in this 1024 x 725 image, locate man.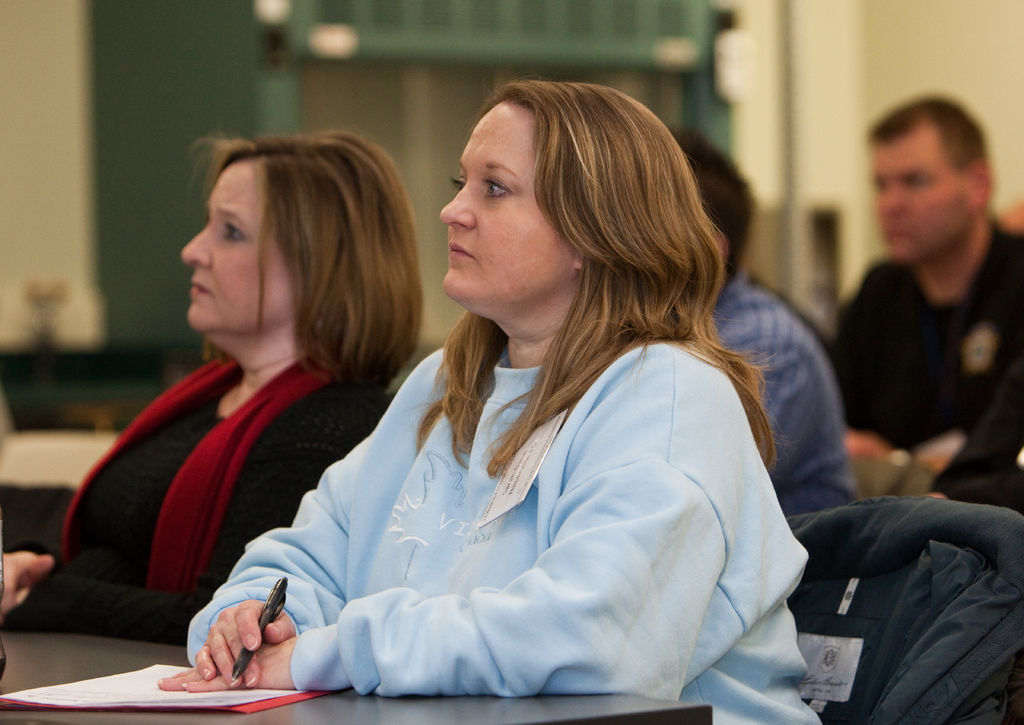
Bounding box: 808/99/1023/521.
